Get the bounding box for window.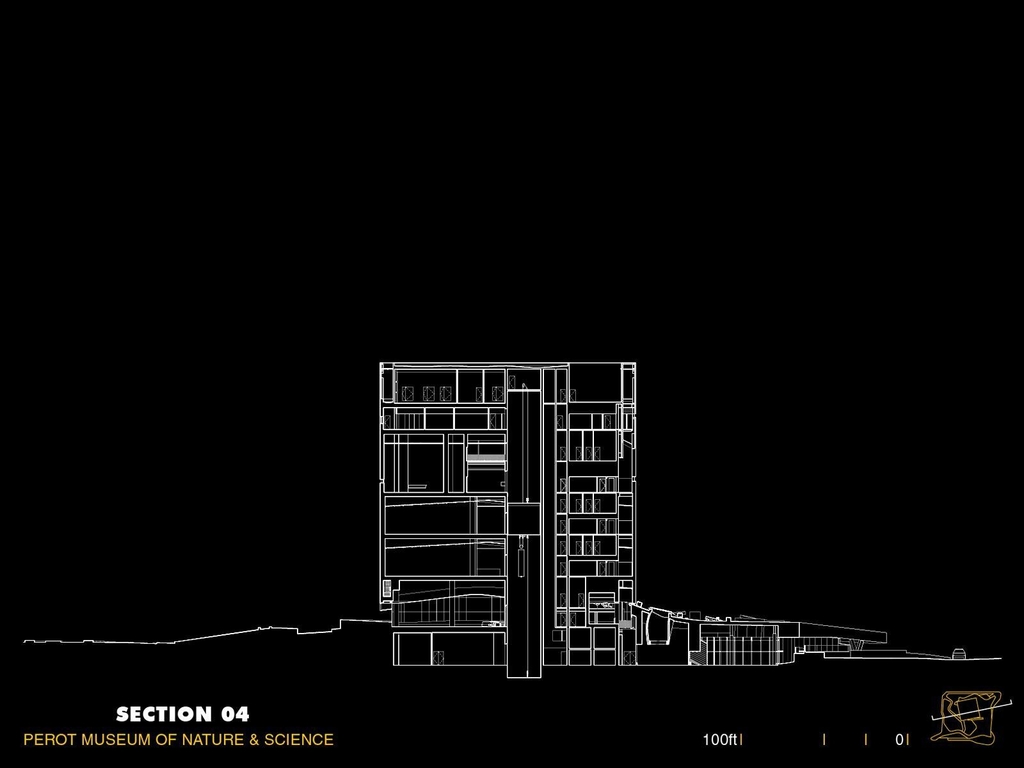
[557, 612, 564, 627].
